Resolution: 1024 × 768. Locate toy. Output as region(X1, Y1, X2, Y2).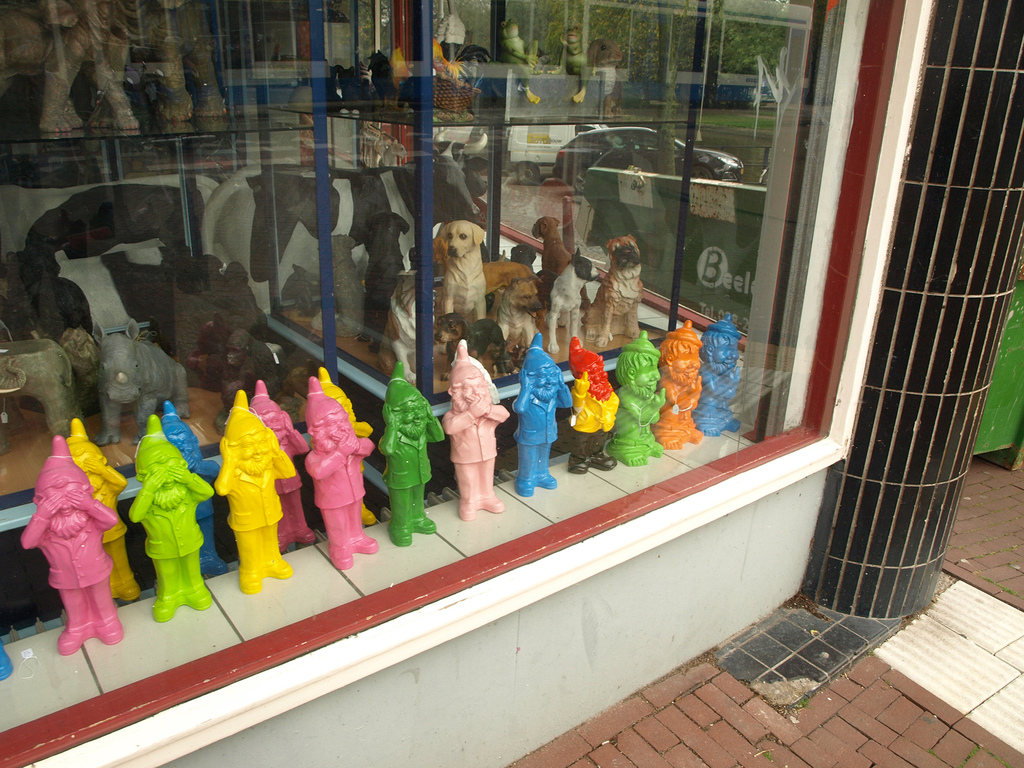
region(320, 366, 380, 531).
